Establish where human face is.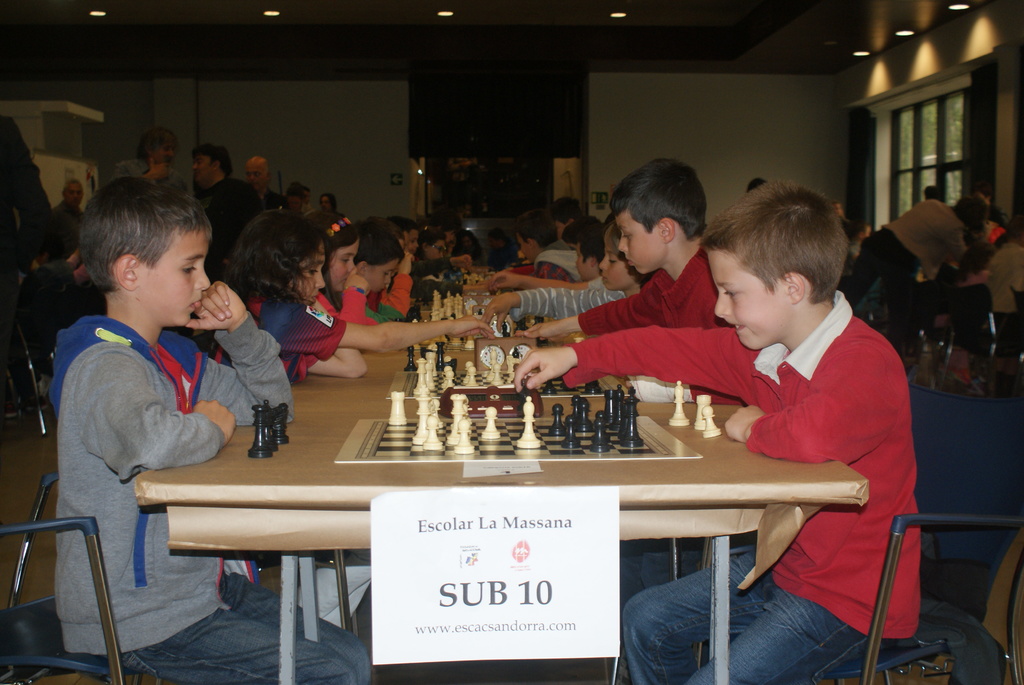
Established at bbox(292, 241, 326, 306).
